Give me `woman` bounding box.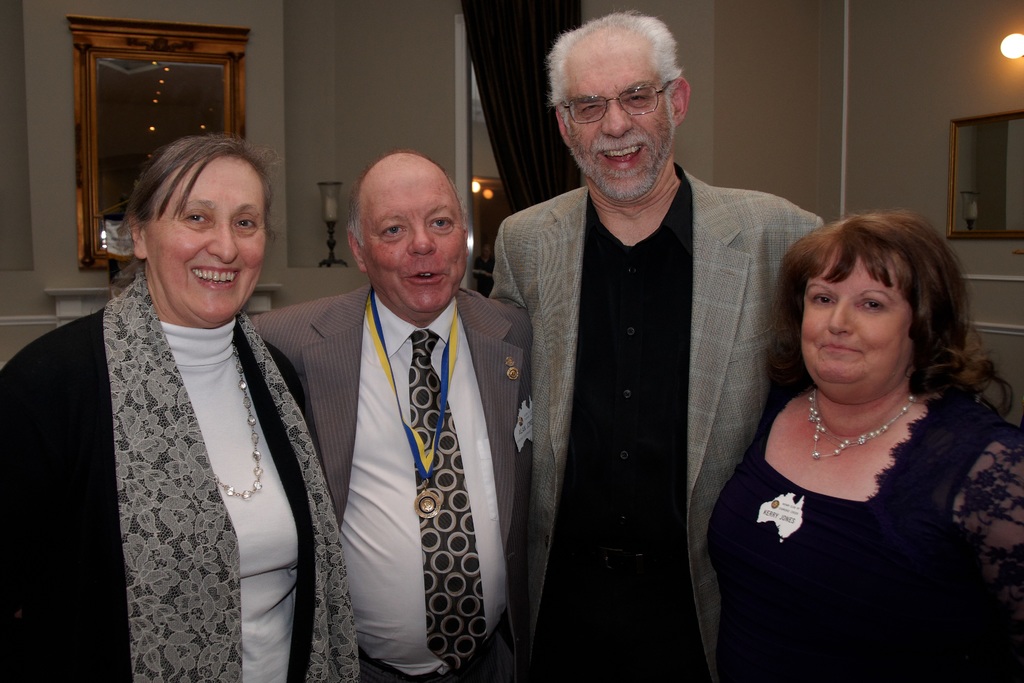
select_region(708, 213, 1023, 682).
